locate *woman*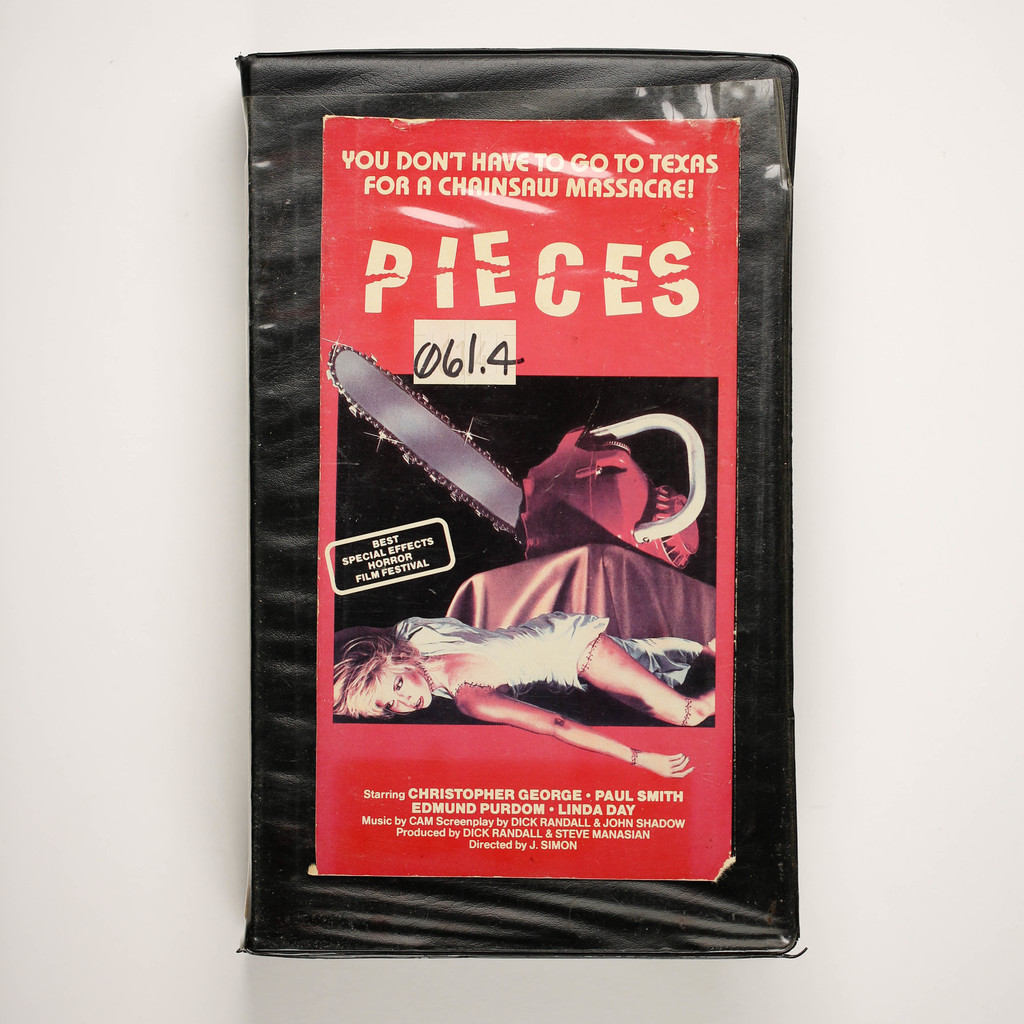
{"left": 327, "top": 613, "right": 717, "bottom": 780}
